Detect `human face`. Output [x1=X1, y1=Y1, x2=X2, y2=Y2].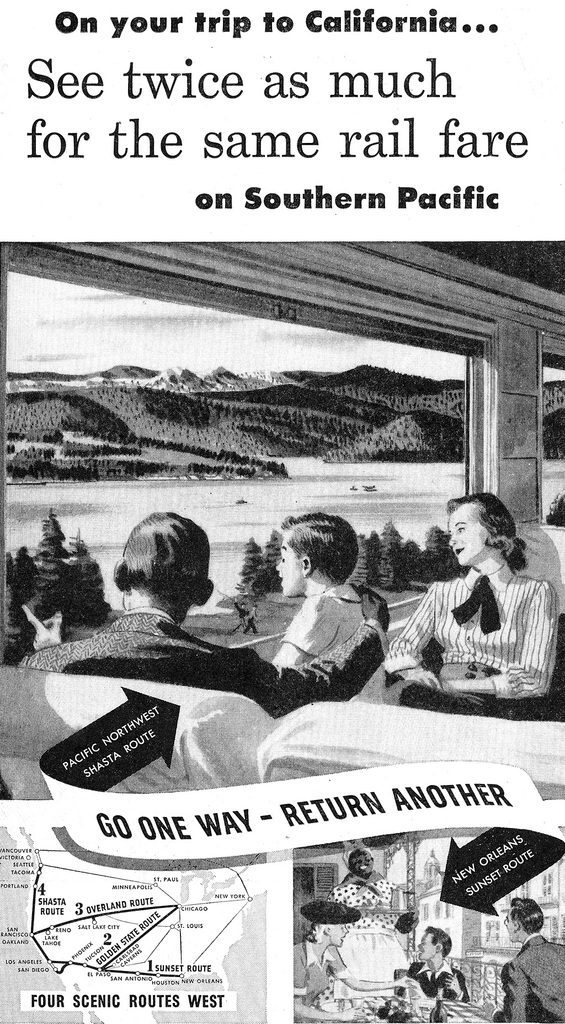
[x1=450, y1=508, x2=486, y2=564].
